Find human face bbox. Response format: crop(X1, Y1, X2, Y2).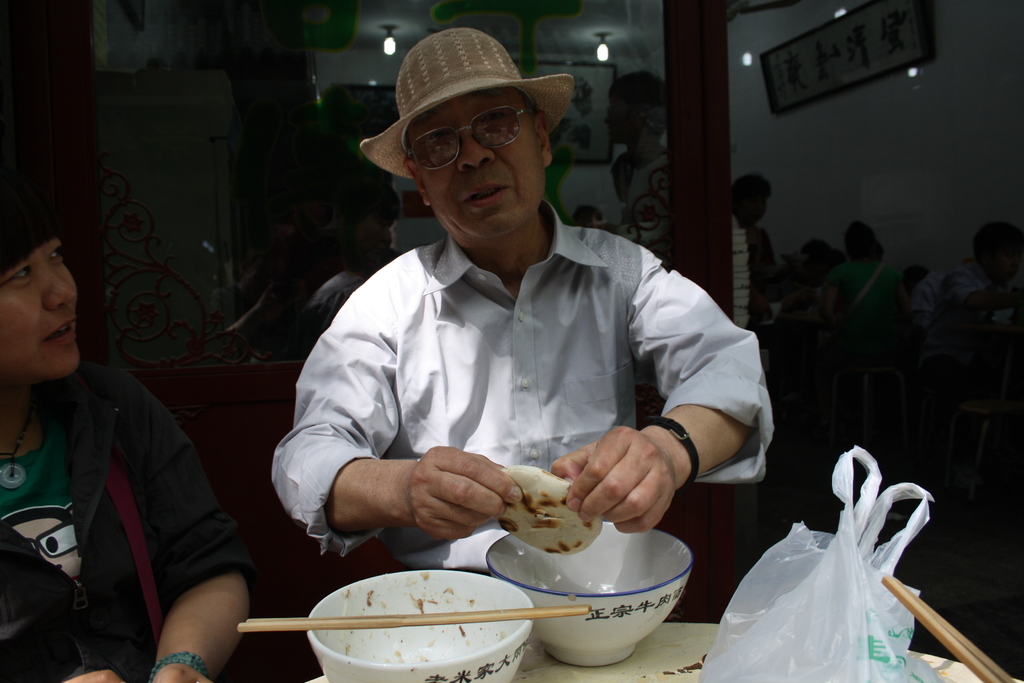
crop(605, 94, 641, 143).
